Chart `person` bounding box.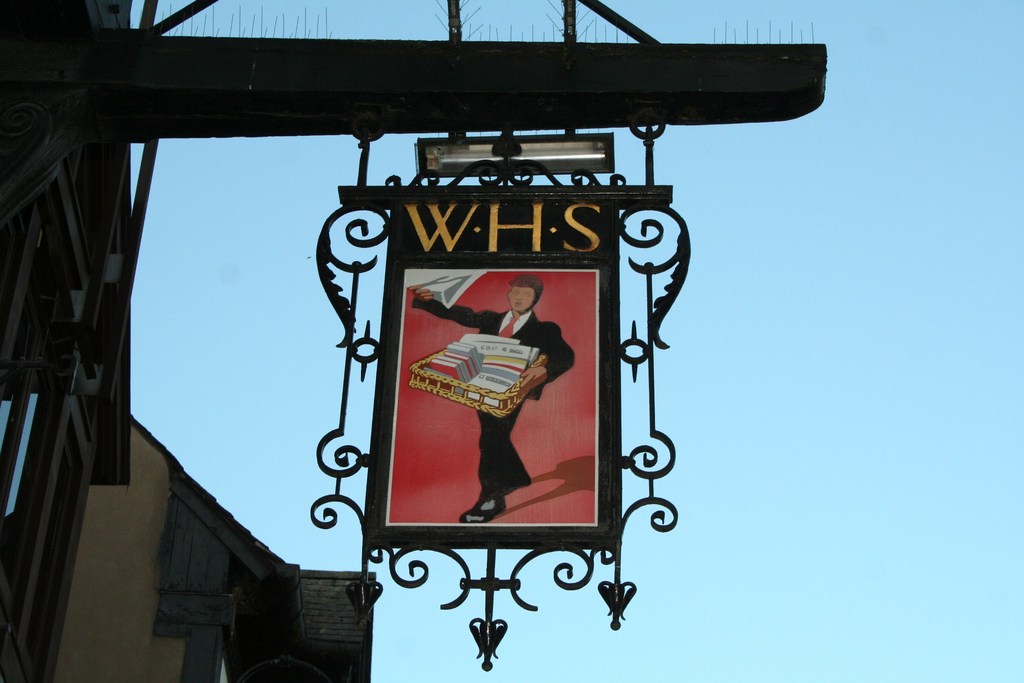
Charted: x1=410 y1=276 x2=574 y2=523.
